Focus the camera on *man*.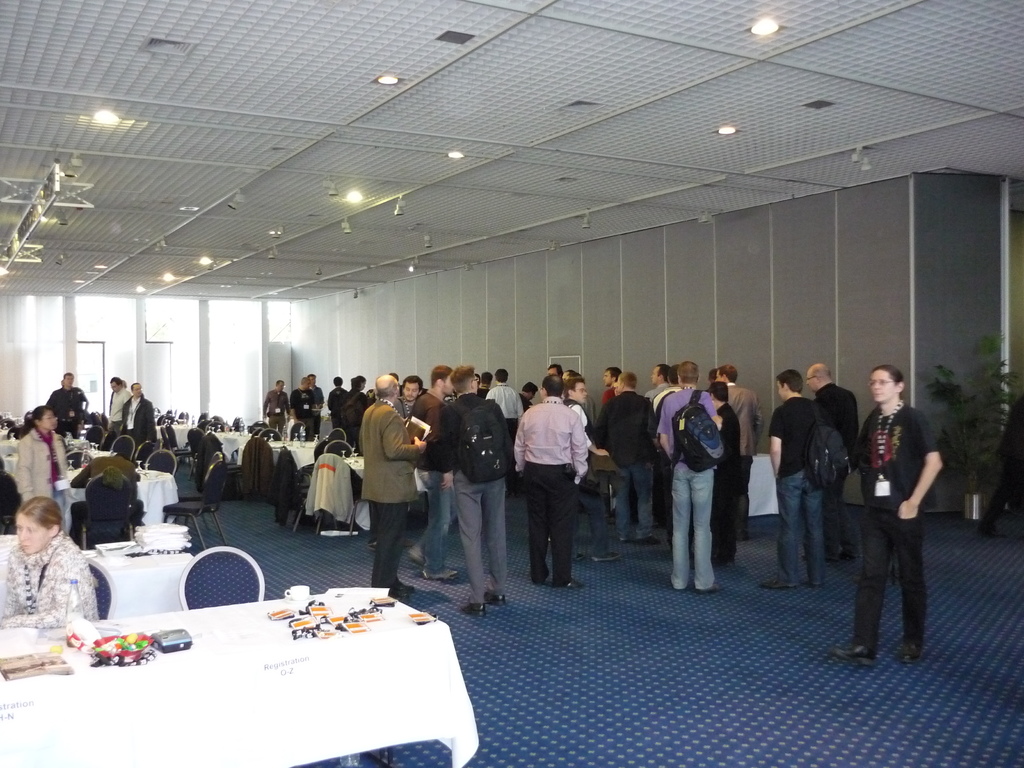
Focus region: {"left": 123, "top": 381, "right": 158, "bottom": 448}.
